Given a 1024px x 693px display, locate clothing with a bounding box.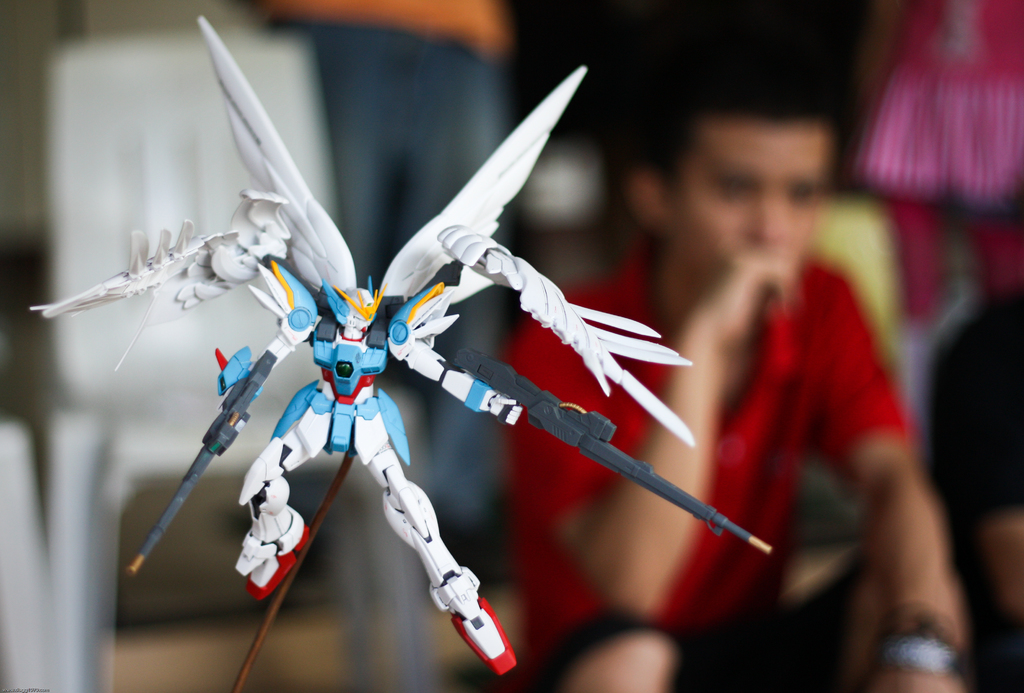
Located: (left=499, top=230, right=916, bottom=692).
